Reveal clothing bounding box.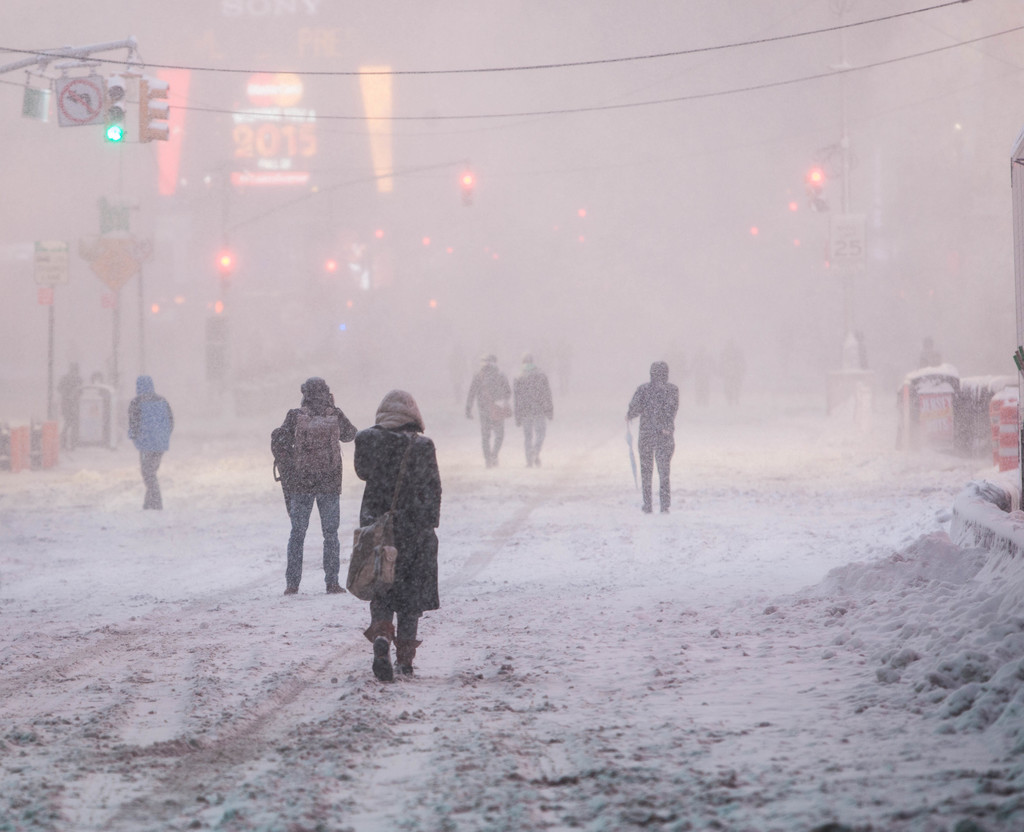
Revealed: 126:395:172:506.
